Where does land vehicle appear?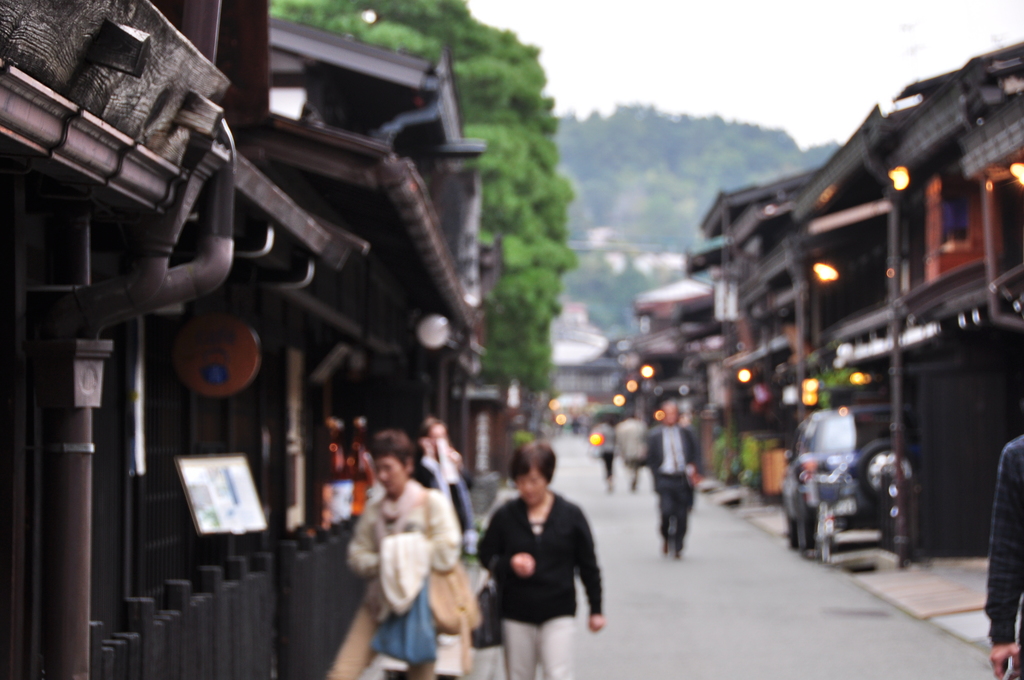
Appears at 779/403/924/551.
